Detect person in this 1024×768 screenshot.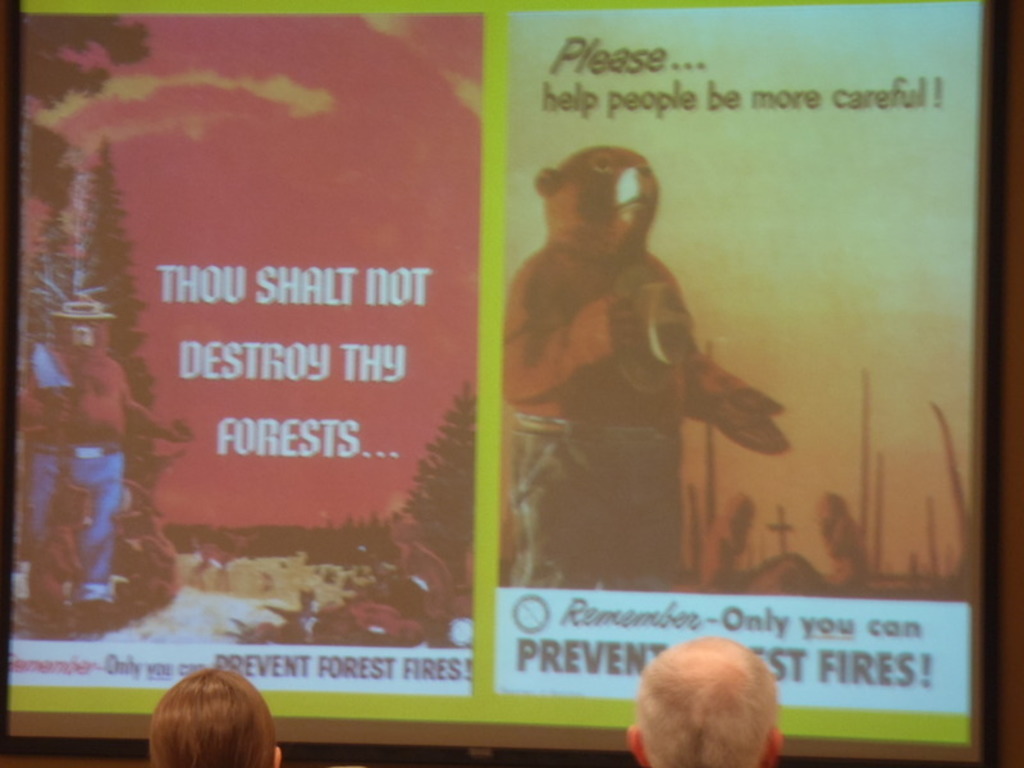
Detection: Rect(494, 142, 799, 590).
